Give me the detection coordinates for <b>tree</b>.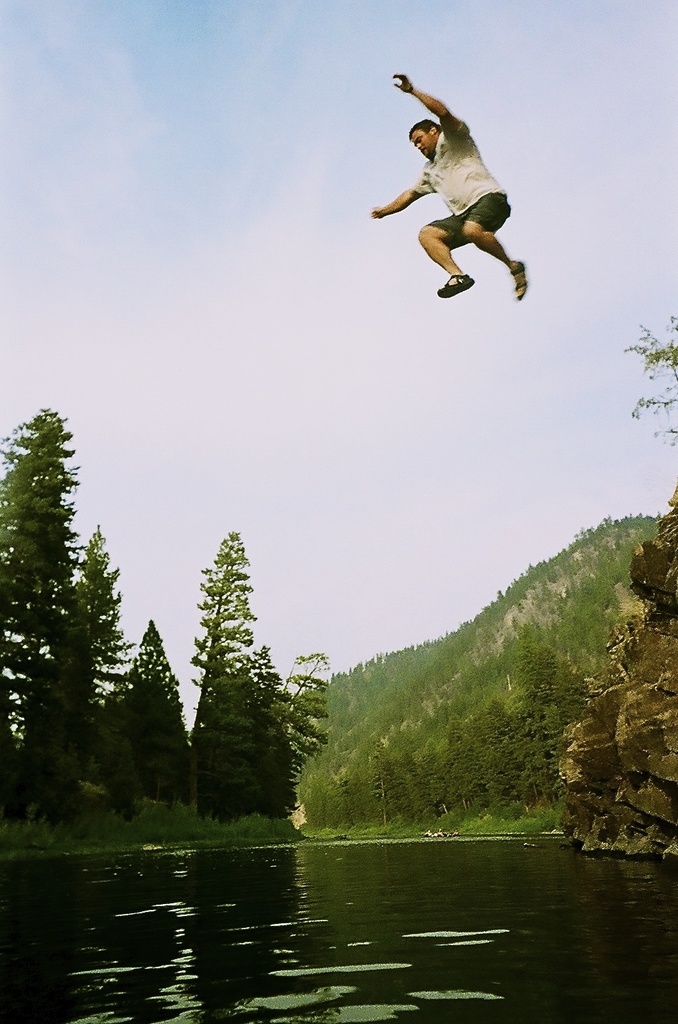
107 624 195 811.
